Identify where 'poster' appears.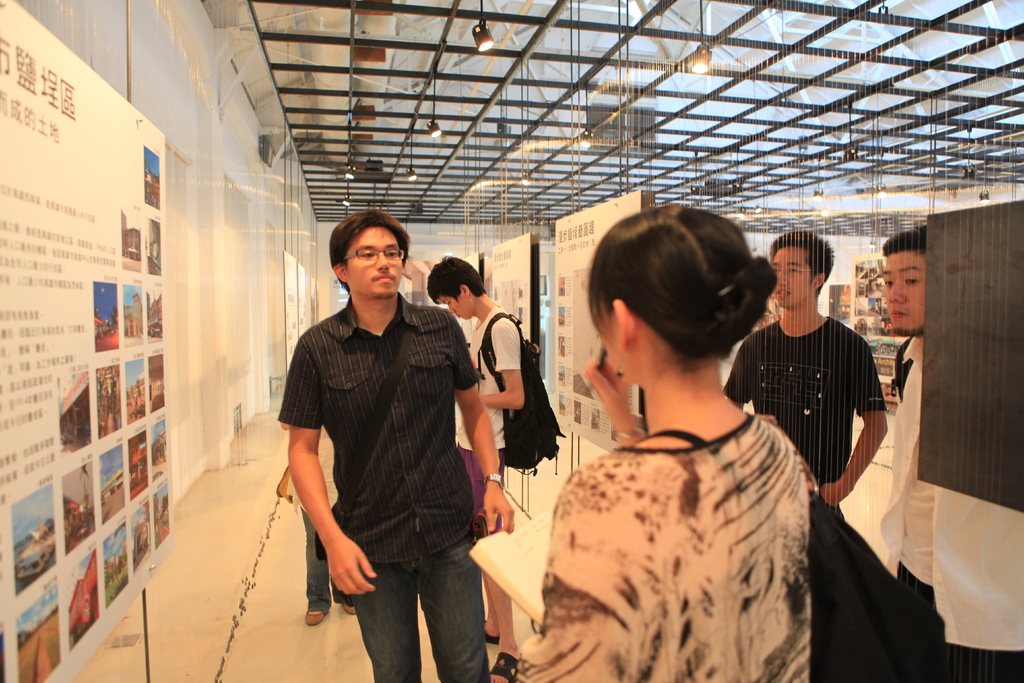
Appears at box(0, 0, 178, 682).
